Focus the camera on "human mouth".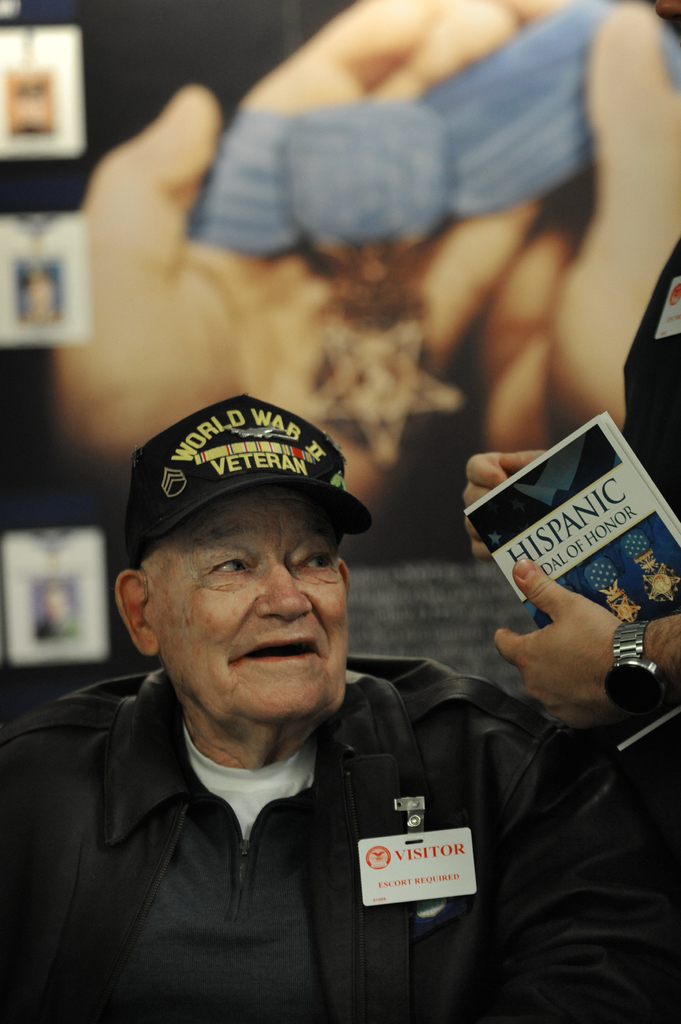
Focus region: region(211, 618, 341, 679).
